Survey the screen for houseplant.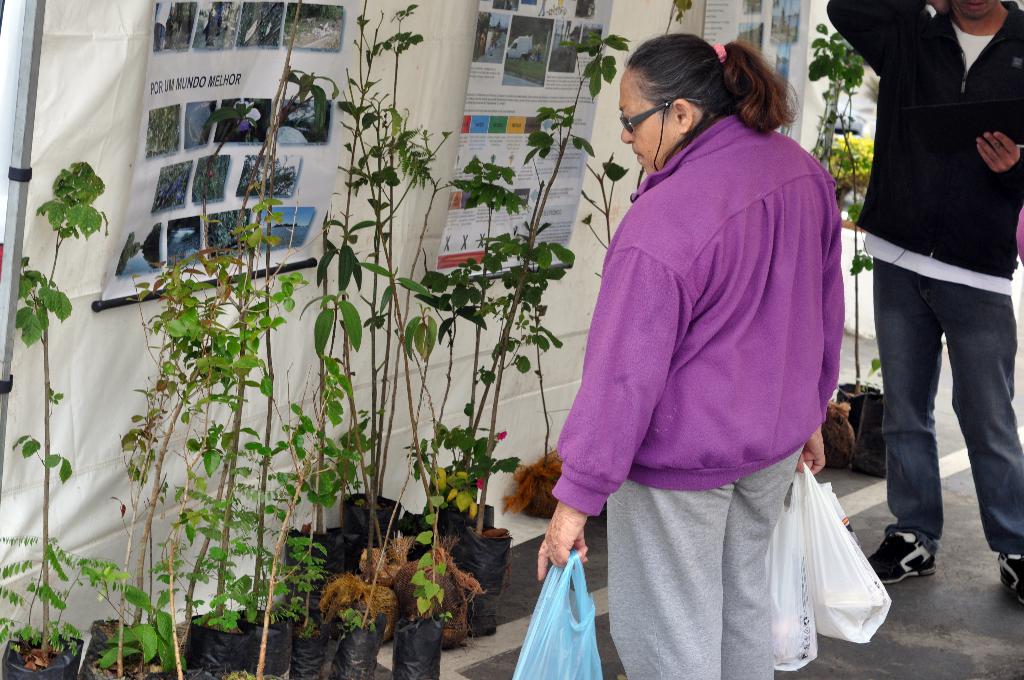
Survey found: (left=800, top=12, right=901, bottom=464).
